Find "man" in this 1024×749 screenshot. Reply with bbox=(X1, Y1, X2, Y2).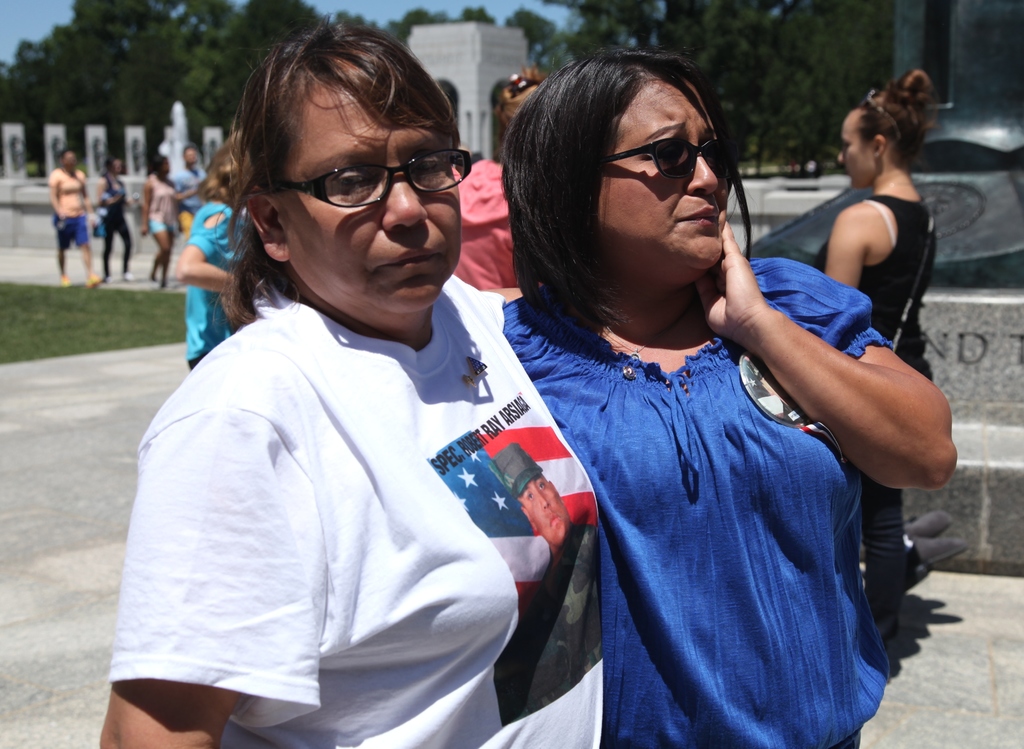
bbox=(177, 143, 209, 232).
